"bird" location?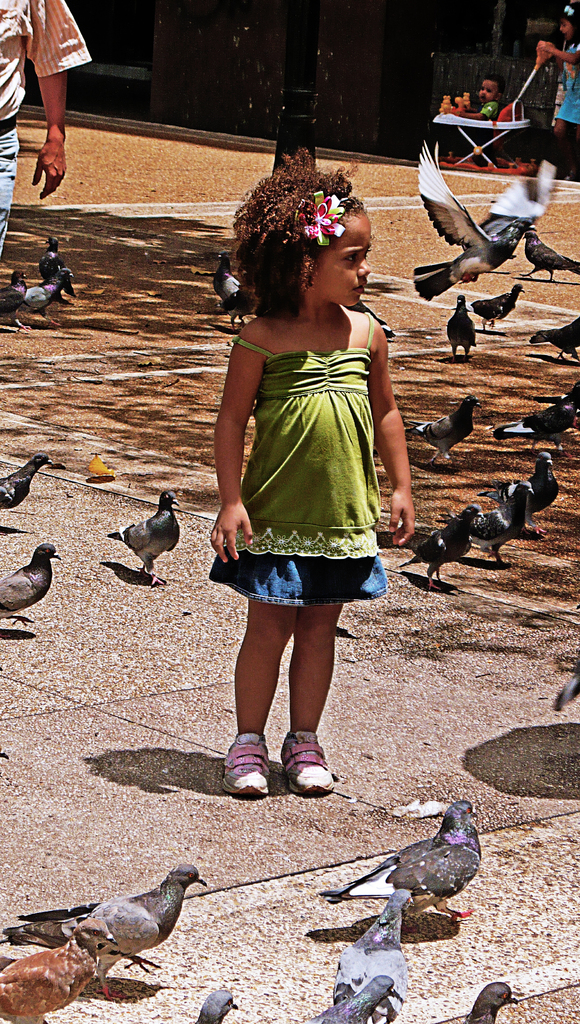
x1=0 y1=543 x2=65 y2=632
